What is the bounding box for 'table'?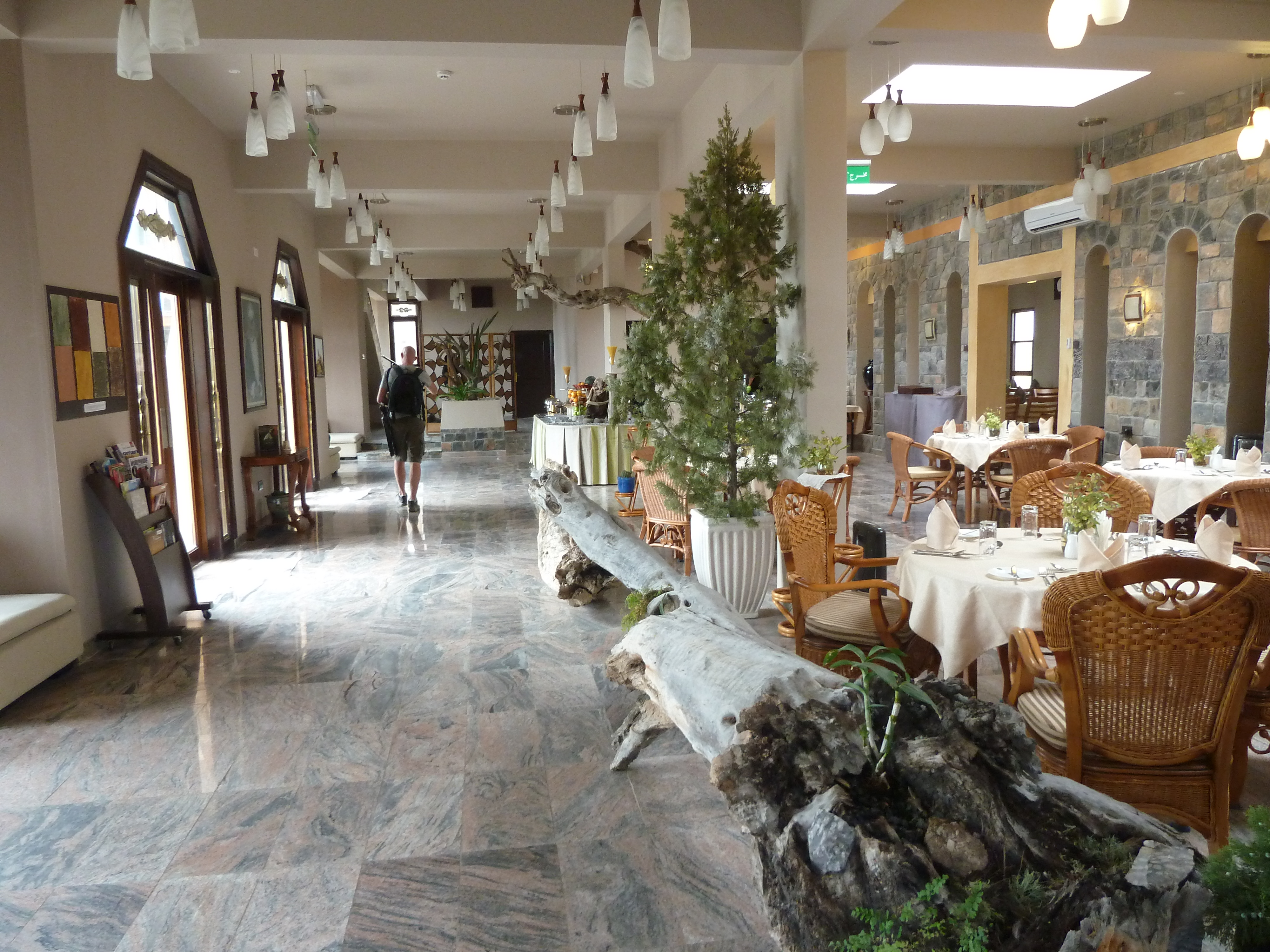
x1=169 y1=127 x2=204 y2=155.
